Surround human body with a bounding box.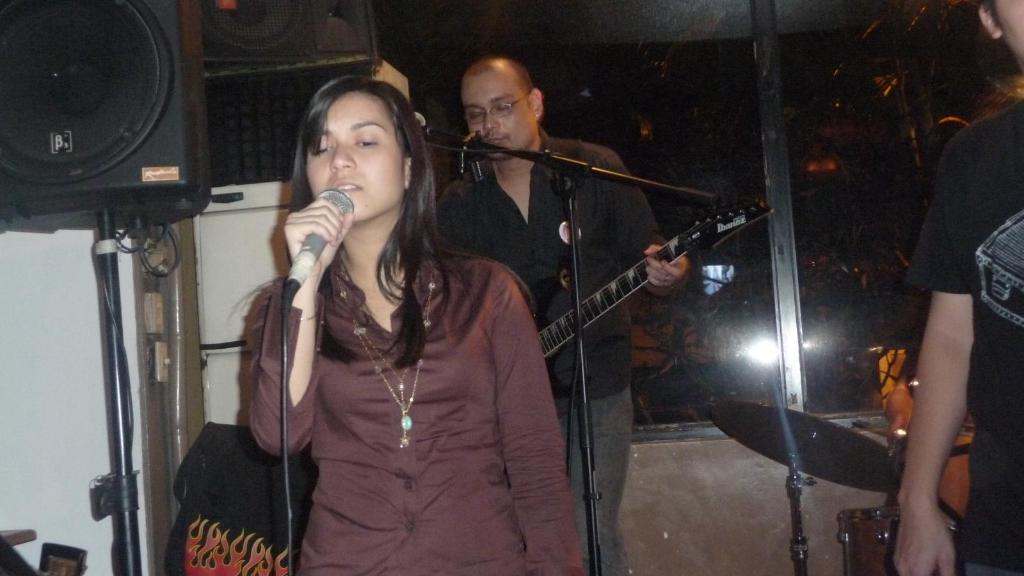
(x1=842, y1=53, x2=1004, y2=574).
